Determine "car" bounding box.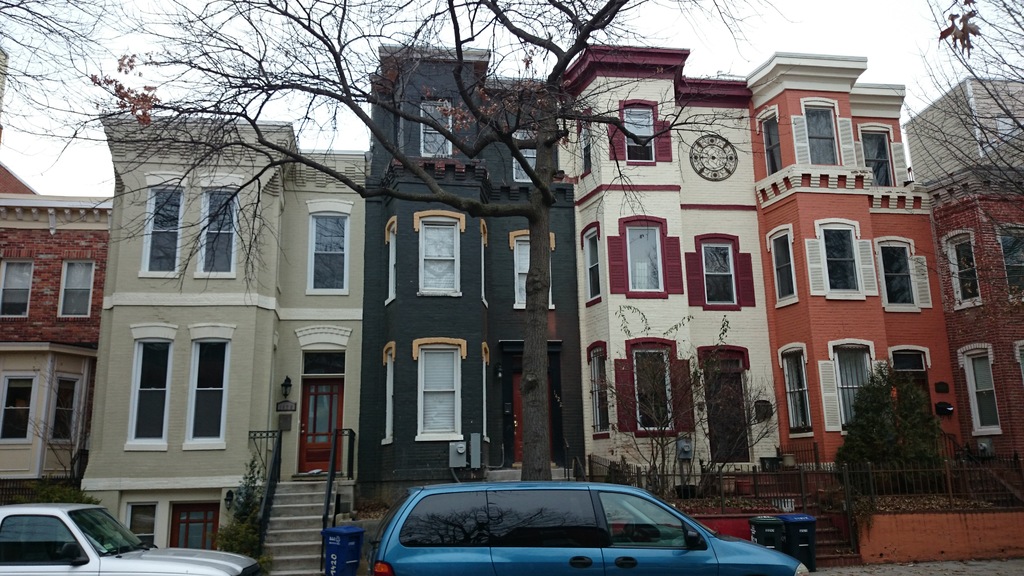
Determined: <bbox>365, 479, 819, 575</bbox>.
